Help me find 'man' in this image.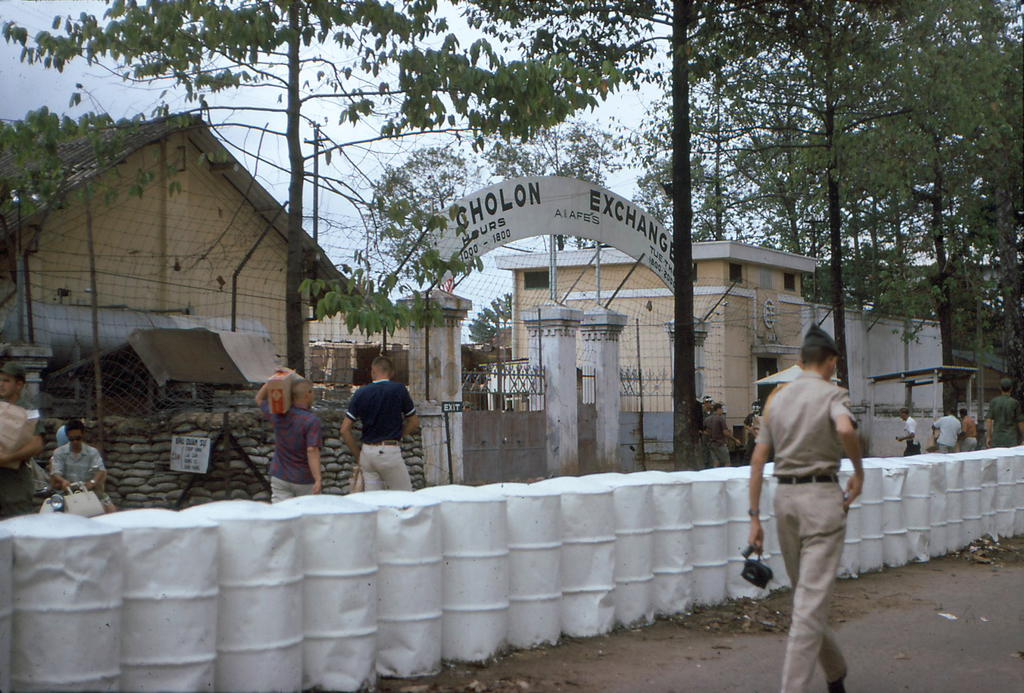
Found it: region(36, 418, 111, 514).
